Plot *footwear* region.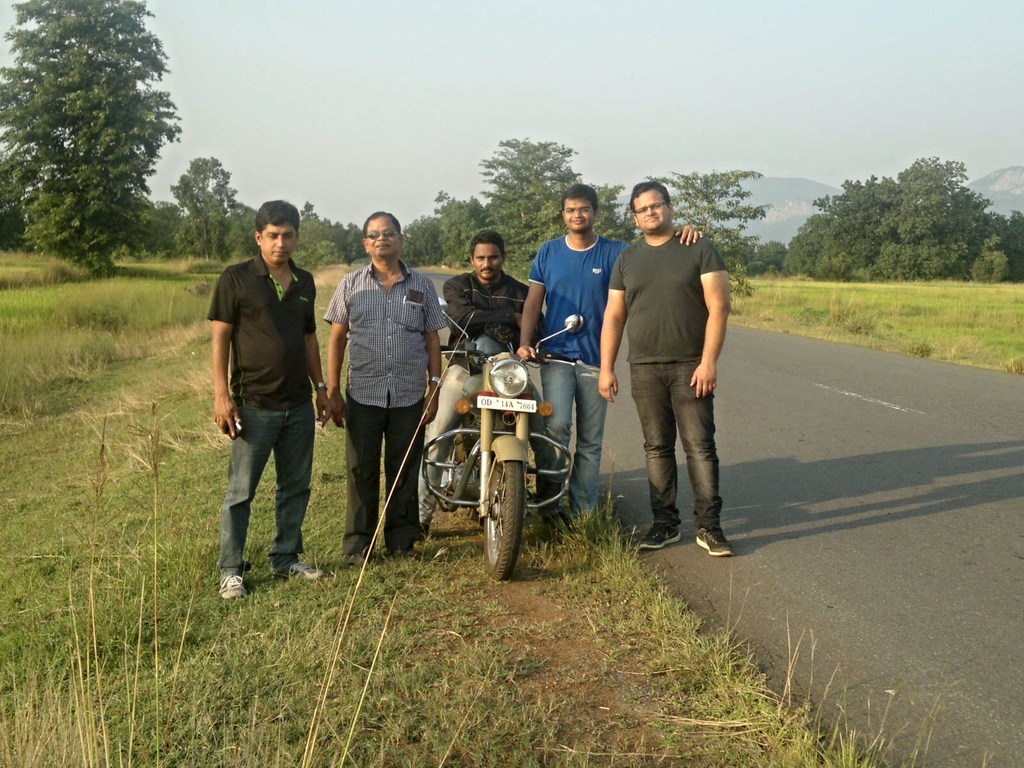
Plotted at detection(636, 522, 684, 552).
